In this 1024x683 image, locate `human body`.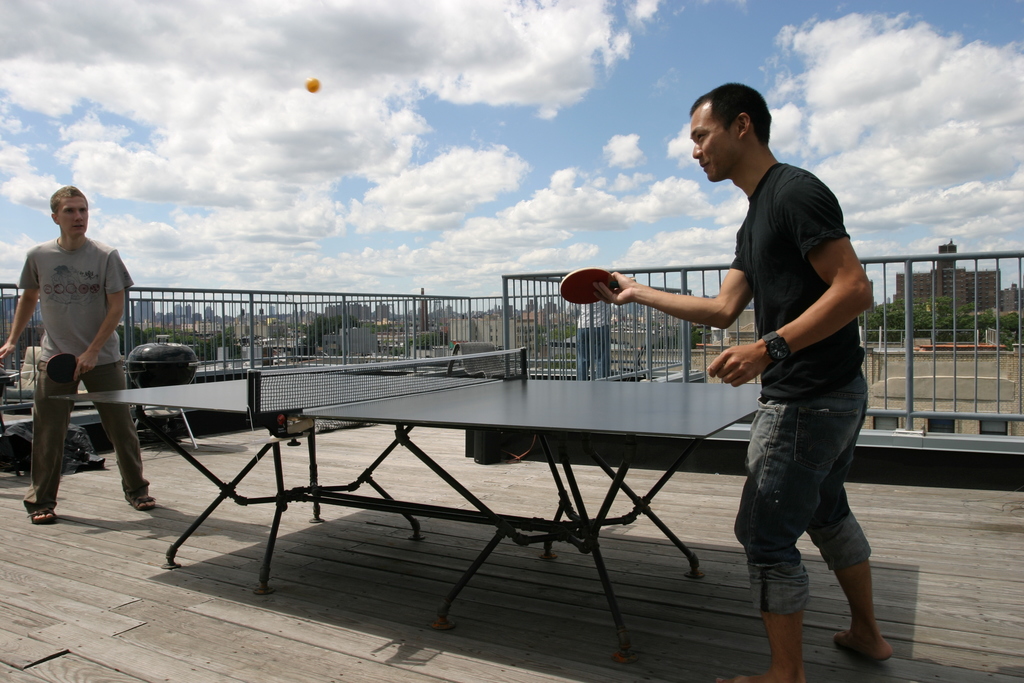
Bounding box: bbox(13, 196, 136, 527).
